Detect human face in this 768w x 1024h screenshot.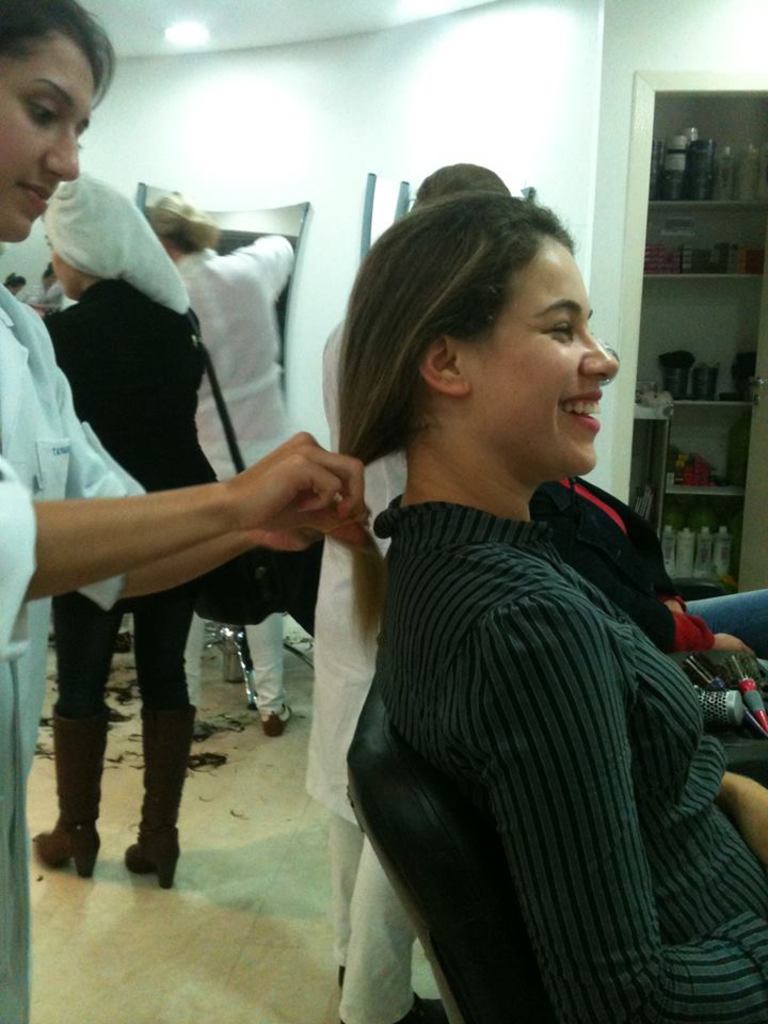
Detection: bbox=[50, 239, 73, 298].
